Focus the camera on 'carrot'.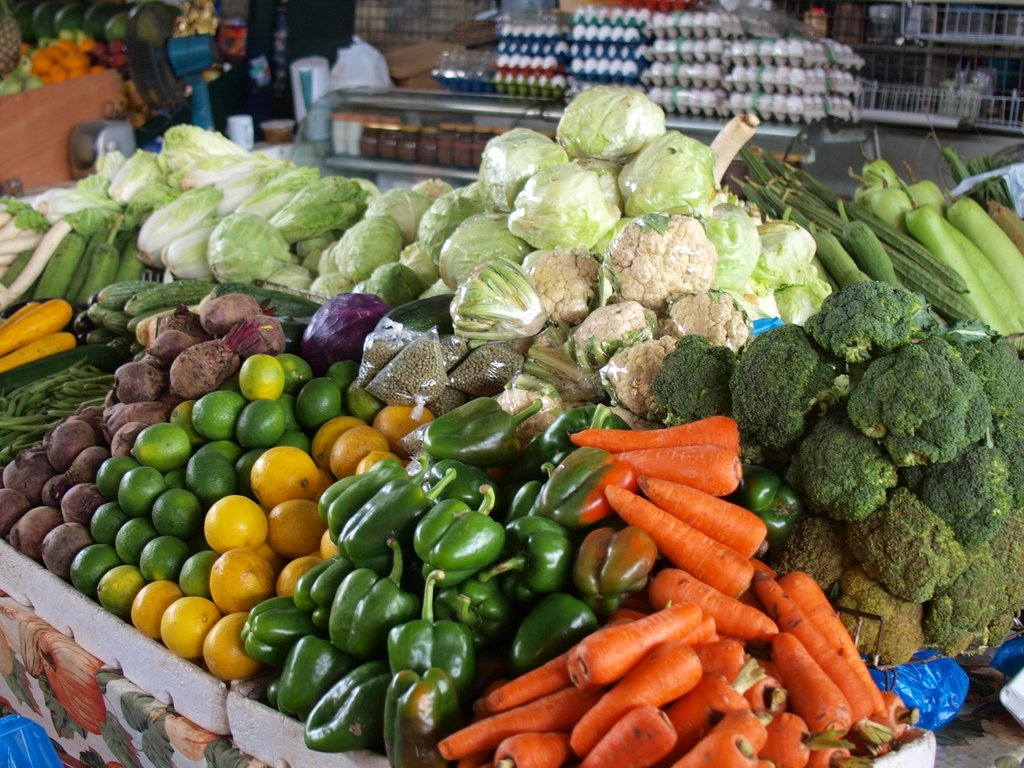
Focus region: crop(575, 594, 703, 680).
